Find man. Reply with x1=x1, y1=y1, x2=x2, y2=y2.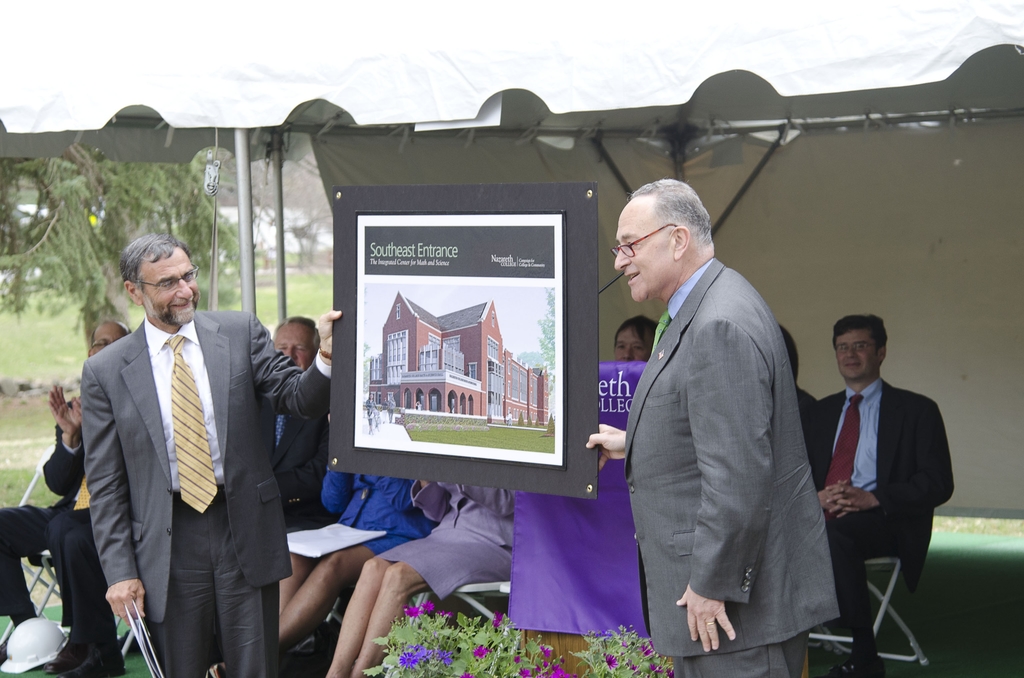
x1=262, y1=315, x2=333, y2=521.
